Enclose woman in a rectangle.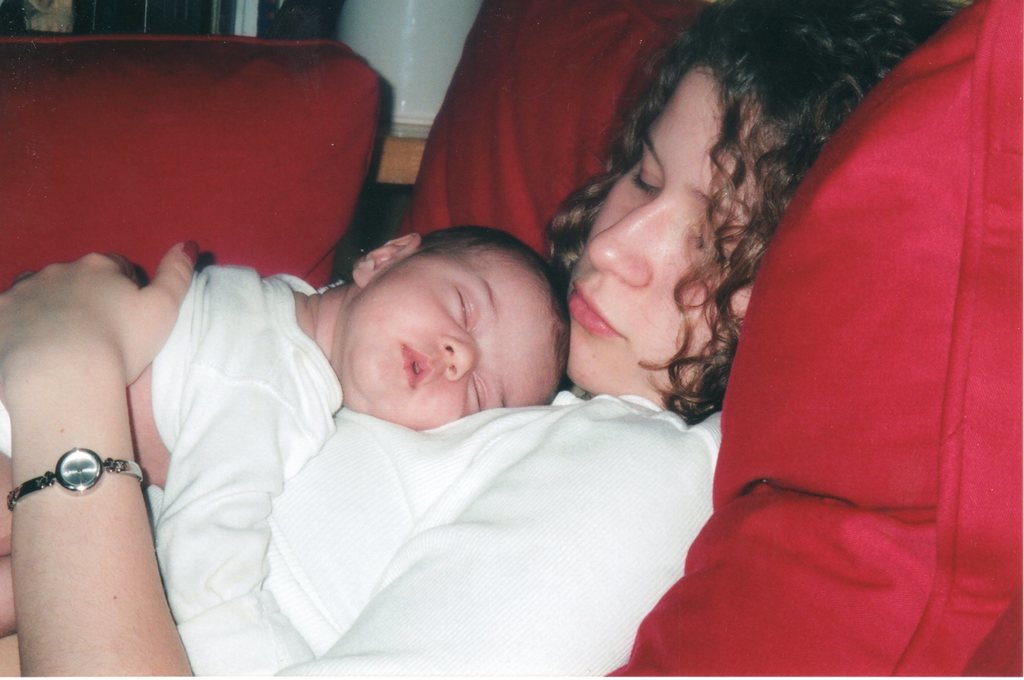
0 0 980 674.
